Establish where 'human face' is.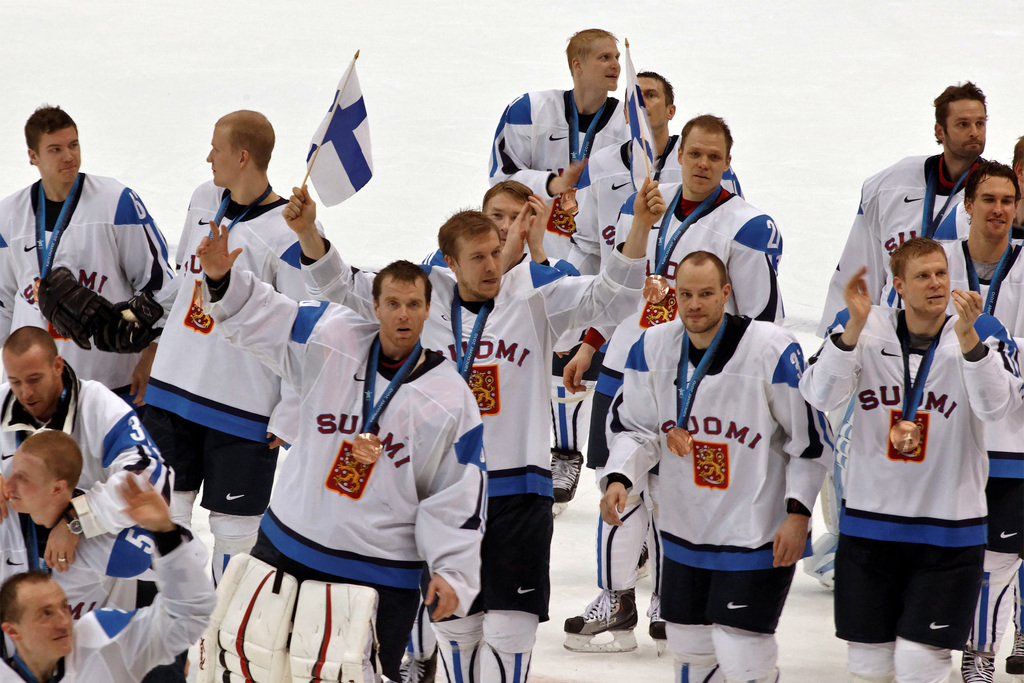
Established at [left=204, top=122, right=237, bottom=186].
